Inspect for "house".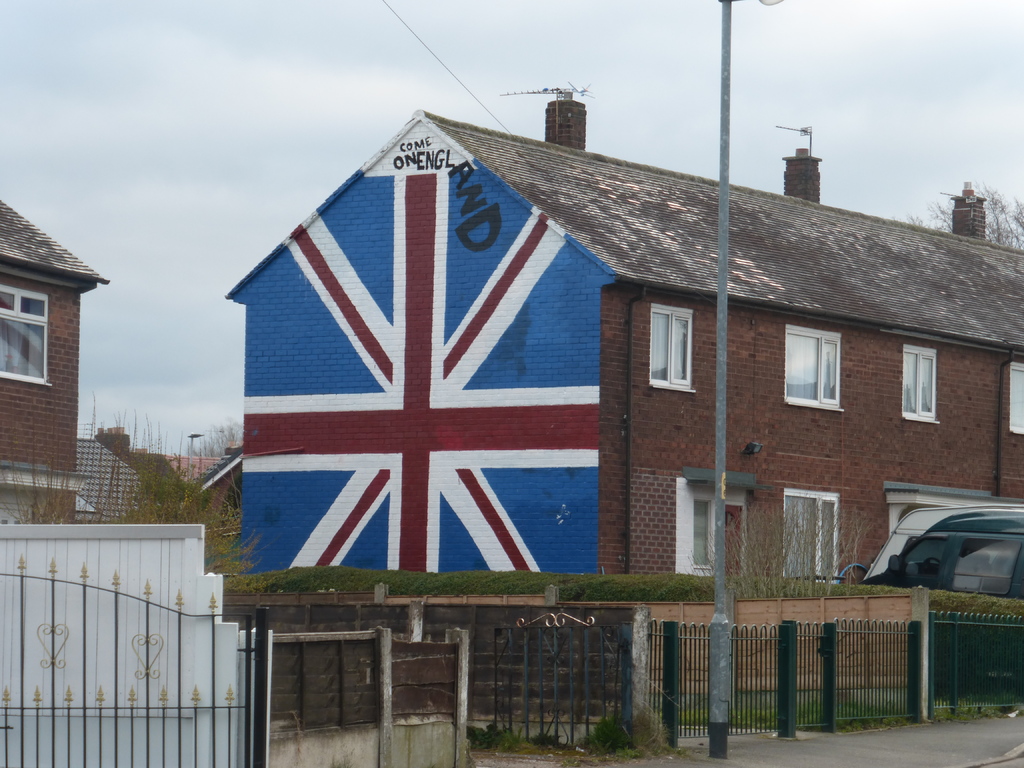
Inspection: <bbox>0, 199, 111, 518</bbox>.
